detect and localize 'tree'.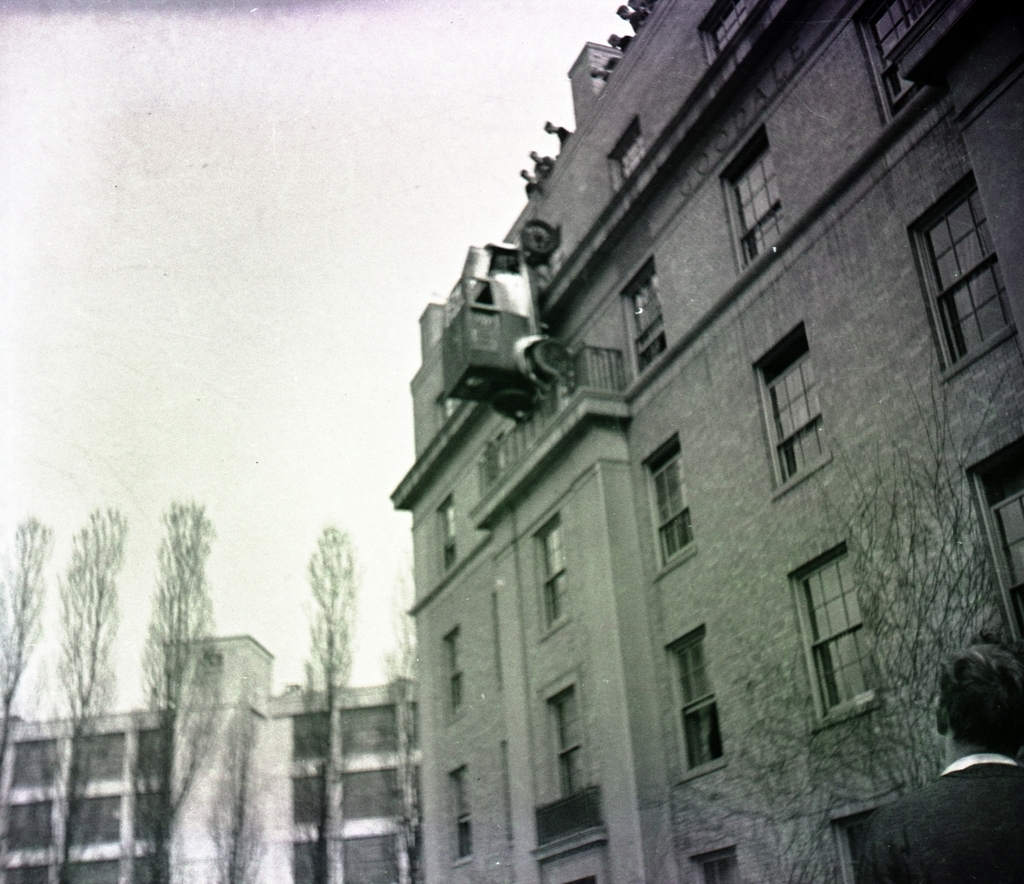
Localized at 135,495,223,883.
